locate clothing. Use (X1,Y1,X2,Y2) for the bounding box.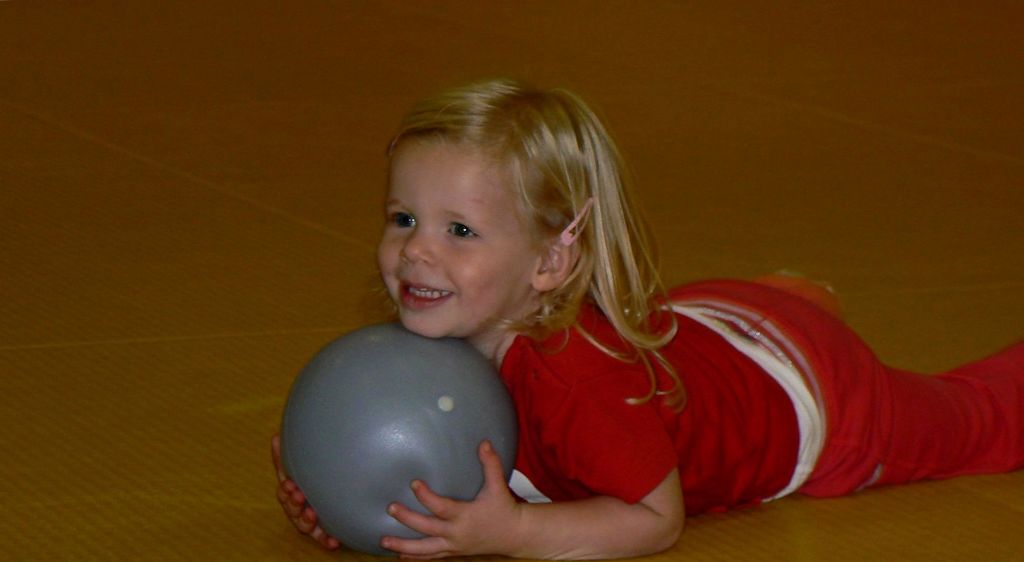
(483,269,1023,536).
